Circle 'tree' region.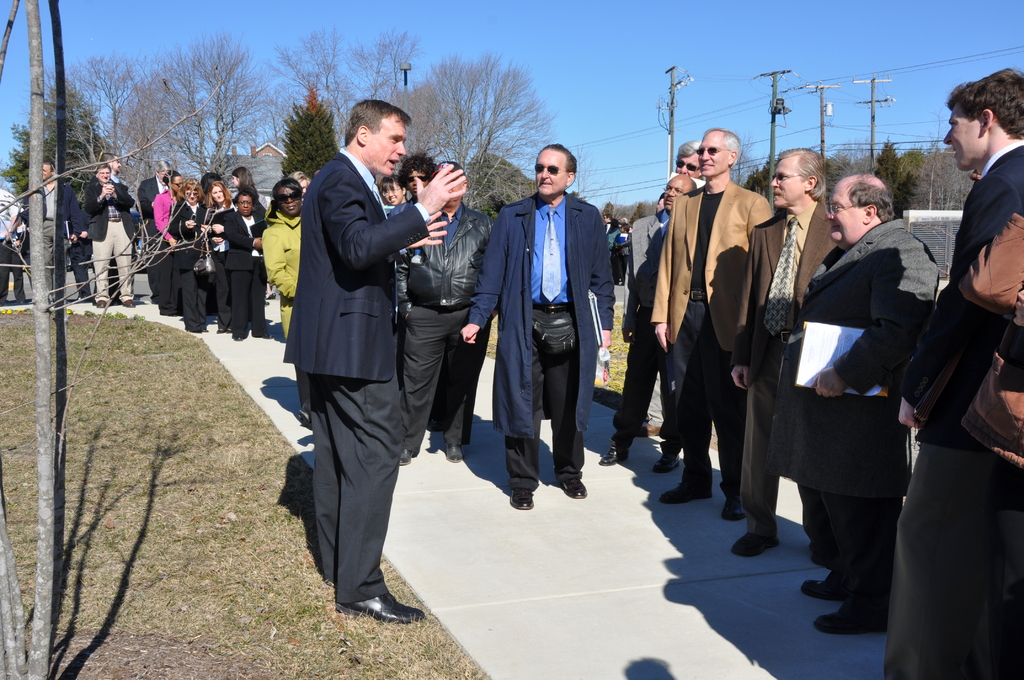
Region: (820,145,855,216).
